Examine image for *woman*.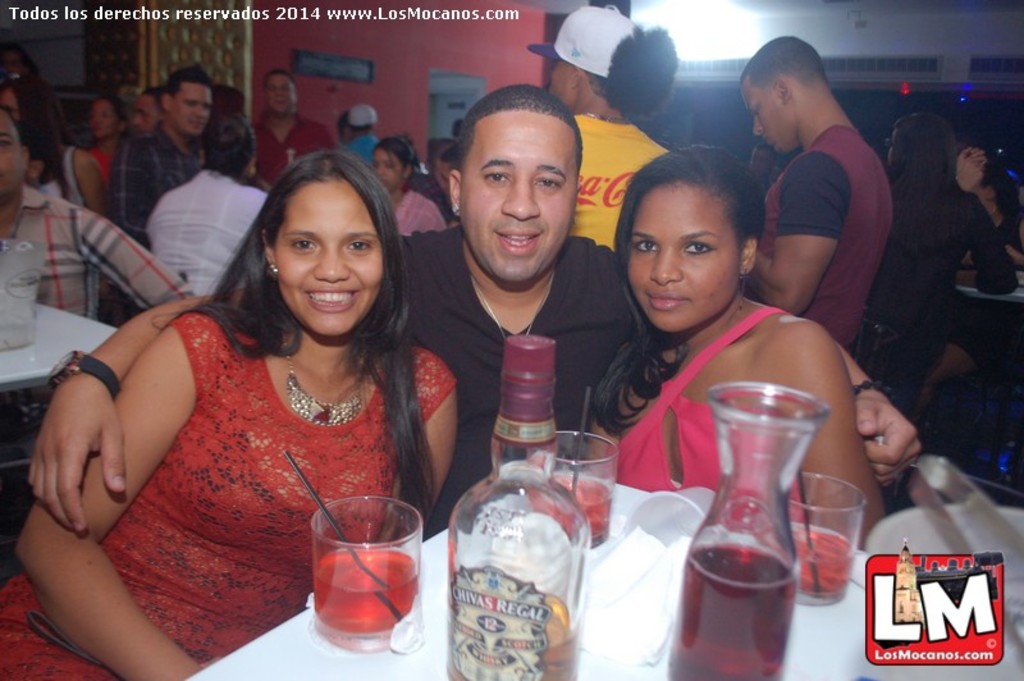
Examination result: x1=84, y1=99, x2=125, y2=189.
